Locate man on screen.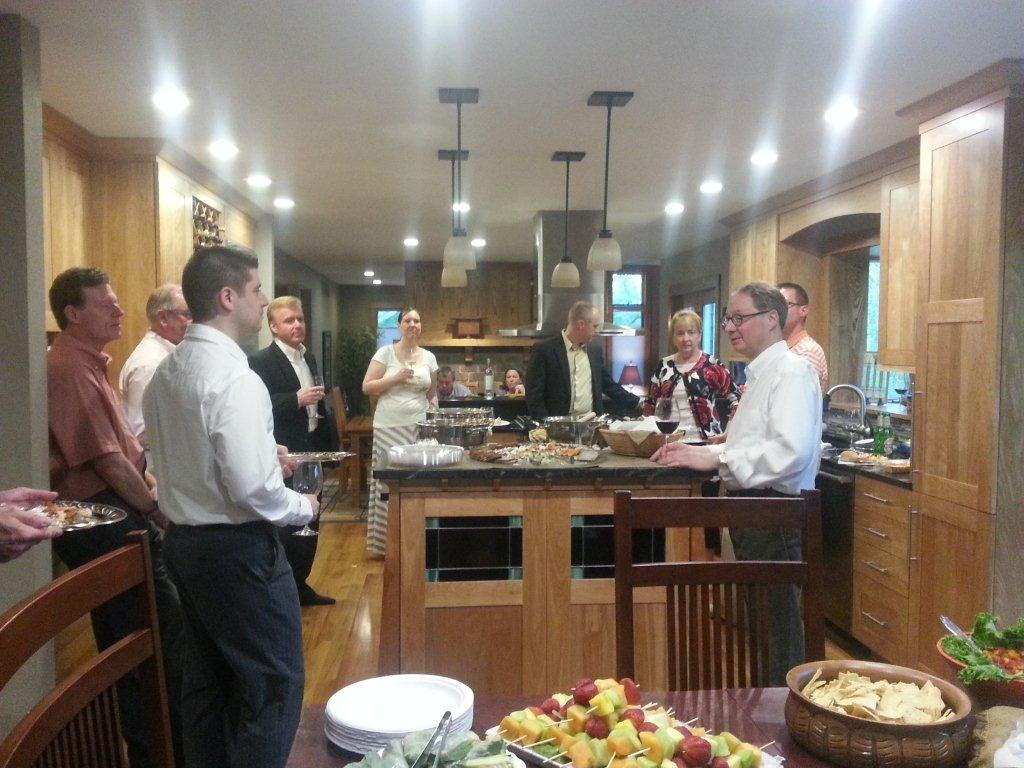
On screen at BBox(649, 282, 824, 687).
